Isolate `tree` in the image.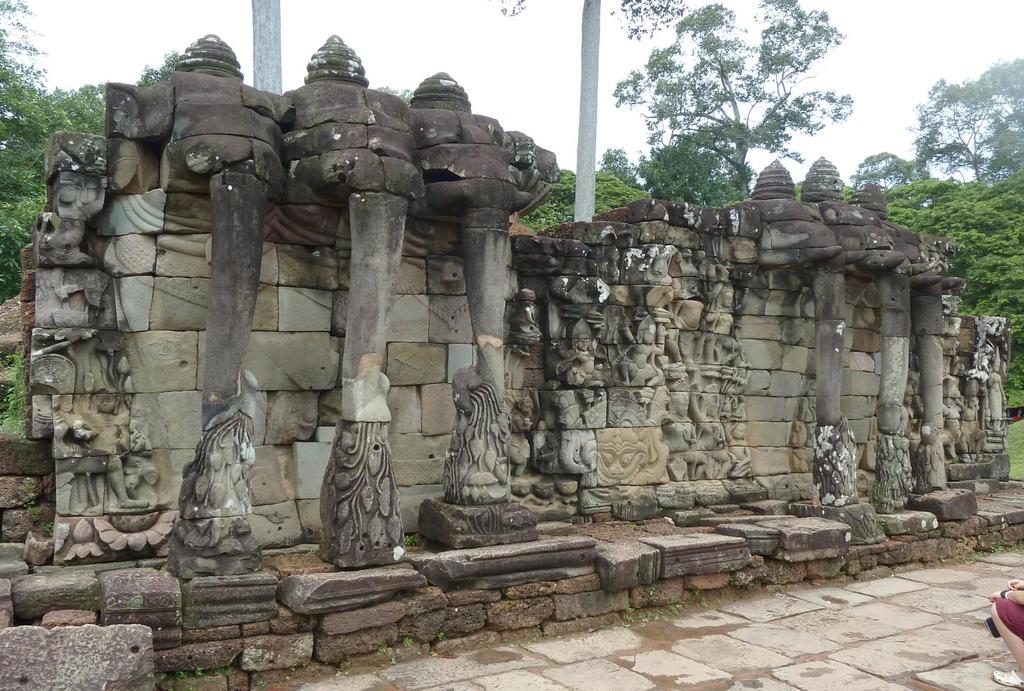
Isolated region: crop(581, 19, 884, 229).
